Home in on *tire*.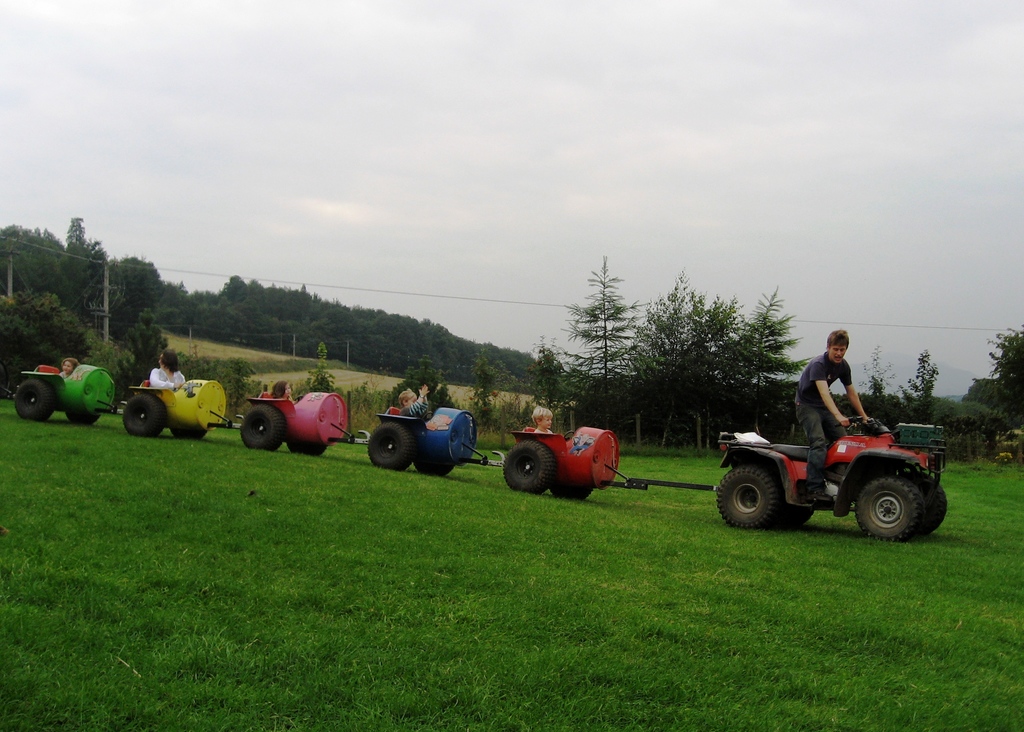
Homed in at 175/425/207/442.
